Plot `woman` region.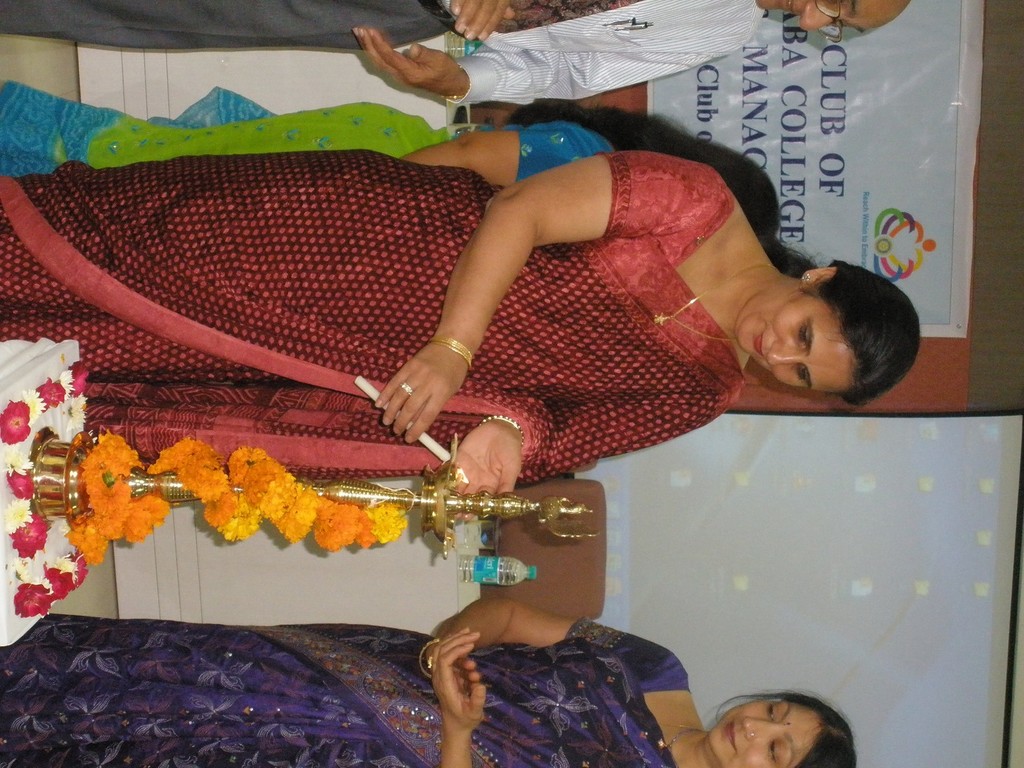
Plotted at (left=0, top=597, right=857, bottom=766).
